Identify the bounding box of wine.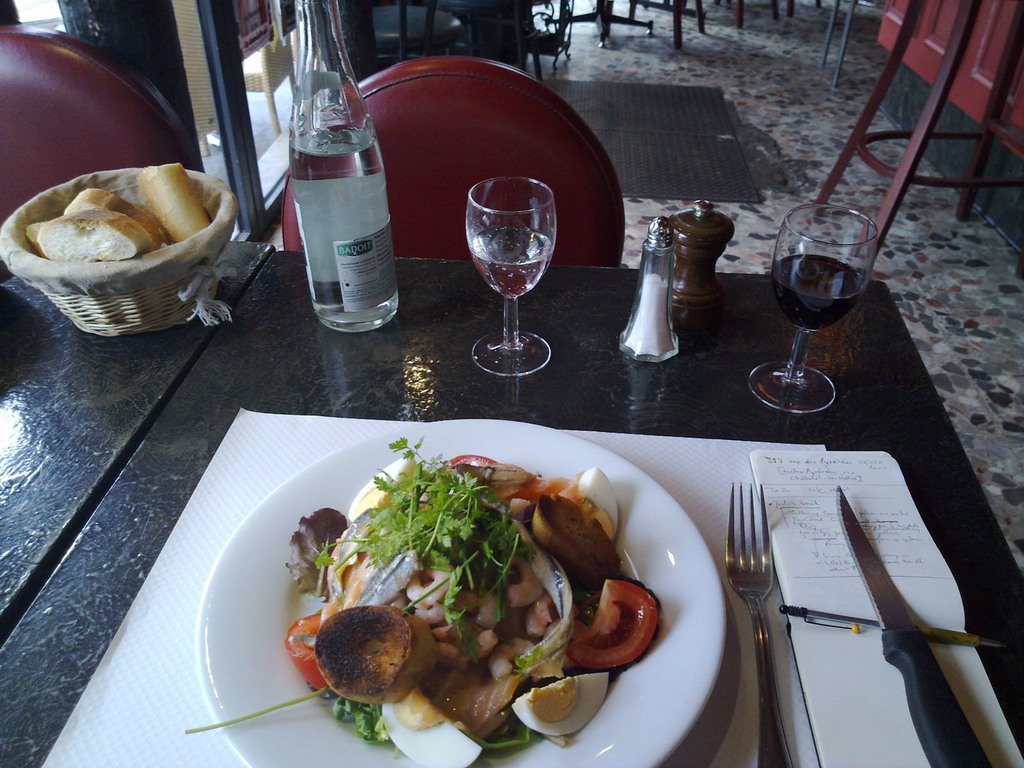
l=470, t=227, r=552, b=301.
